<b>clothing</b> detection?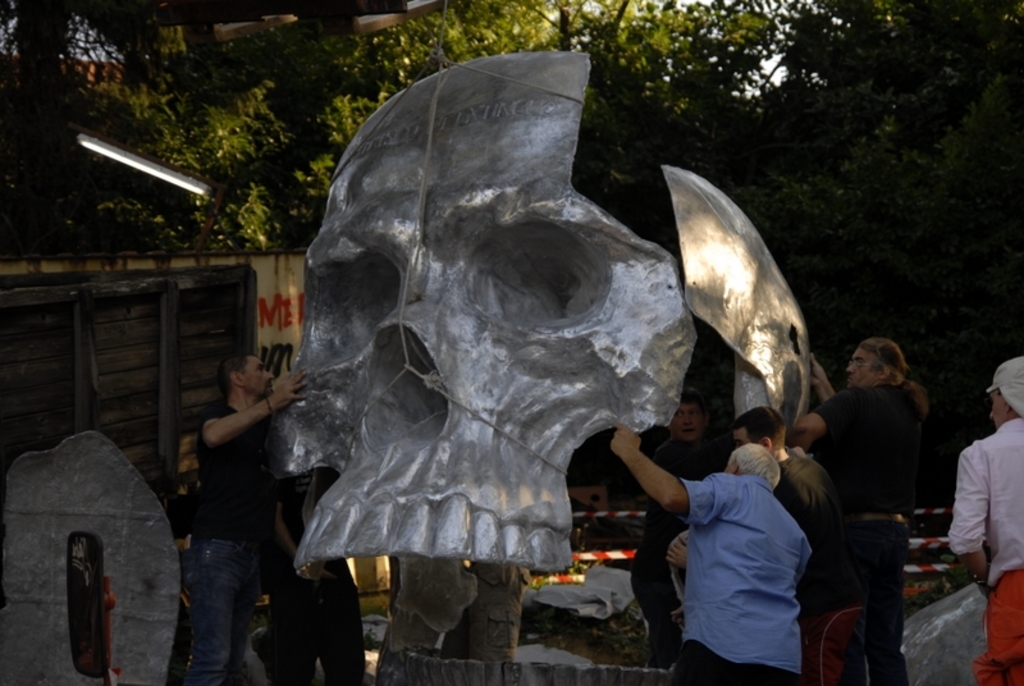
<box>951,420,1023,664</box>
